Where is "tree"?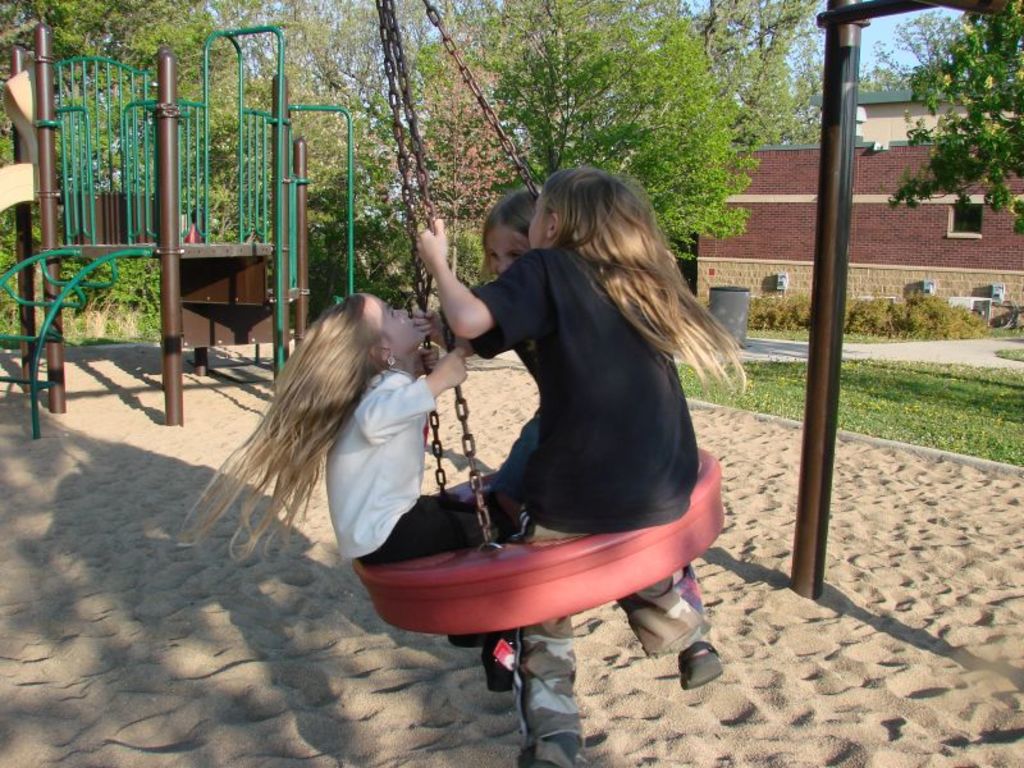
bbox=(883, 4, 1023, 248).
